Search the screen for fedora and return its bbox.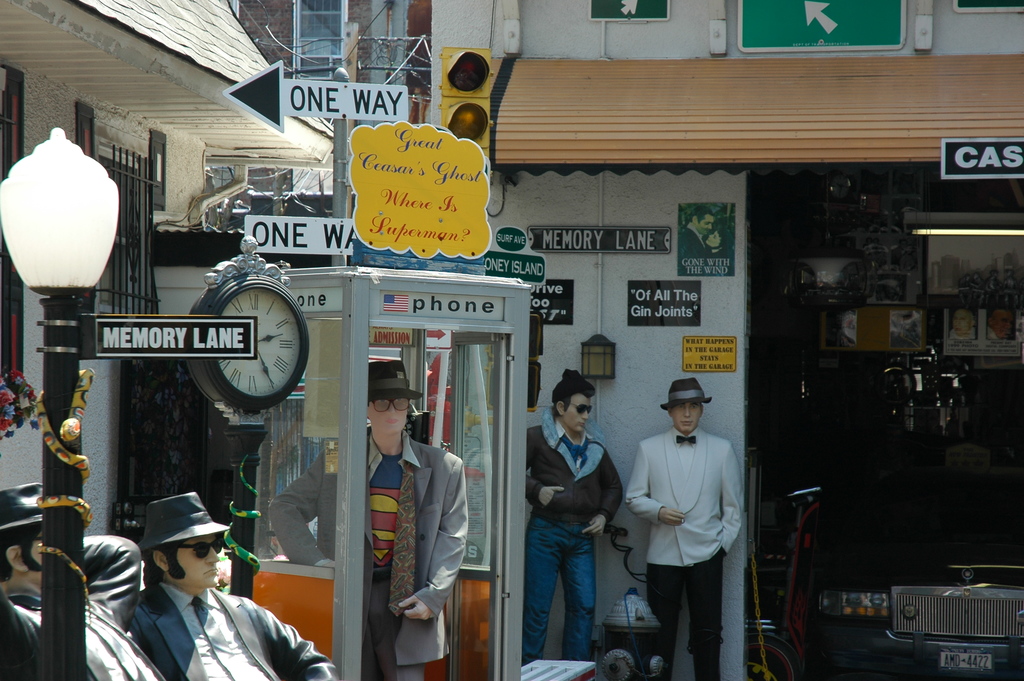
Found: [x1=134, y1=487, x2=229, y2=553].
